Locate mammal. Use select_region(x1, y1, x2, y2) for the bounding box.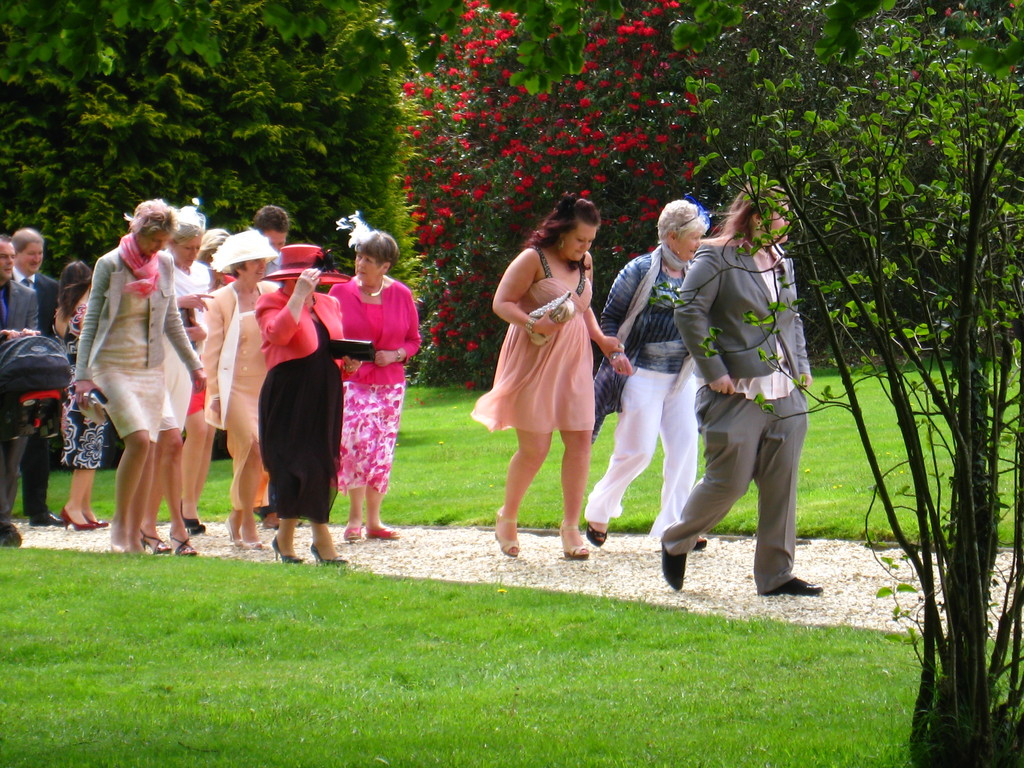
select_region(260, 202, 287, 255).
